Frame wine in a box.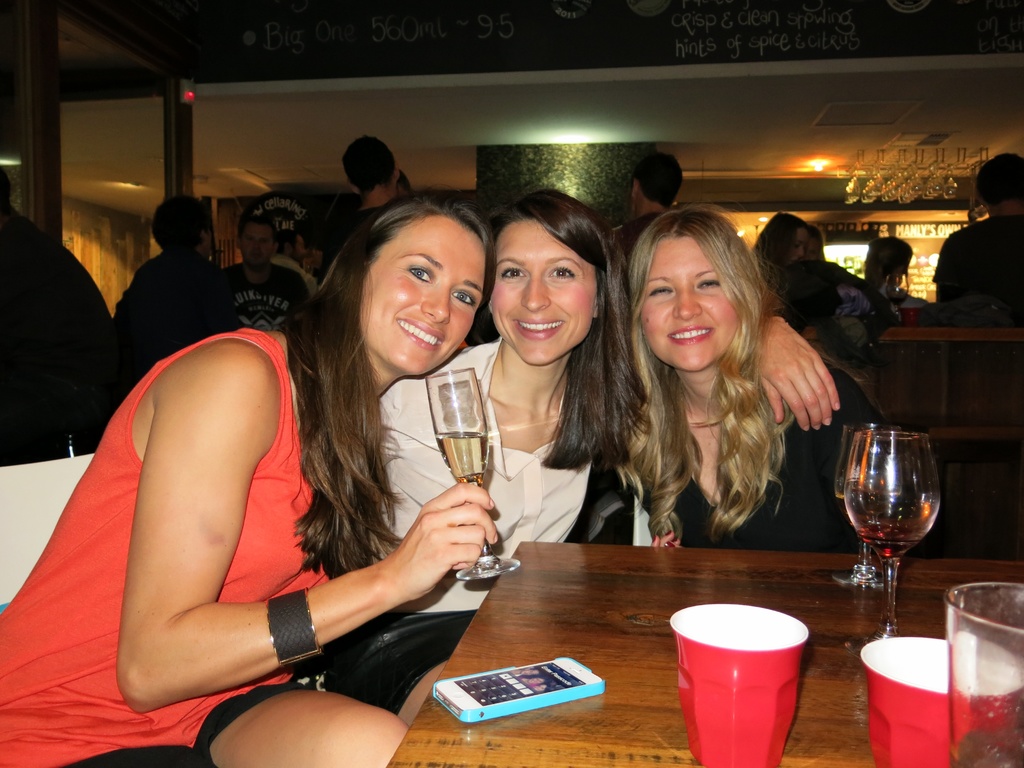
(434, 432, 486, 484).
